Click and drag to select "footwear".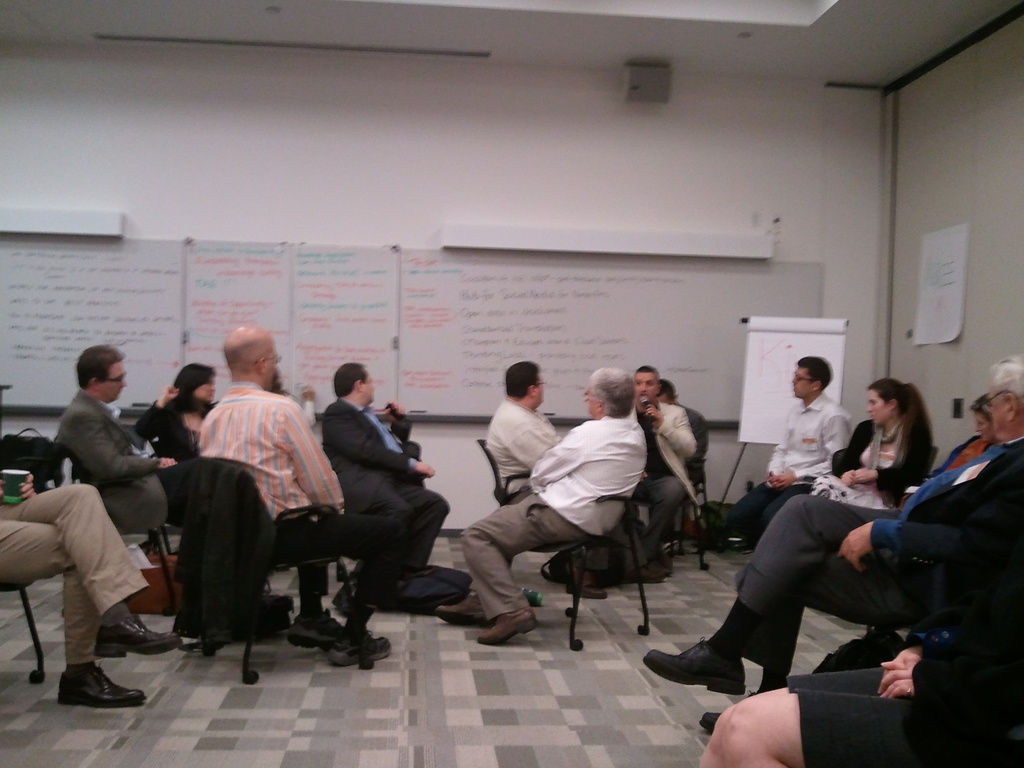
Selection: bbox=(92, 611, 186, 660).
